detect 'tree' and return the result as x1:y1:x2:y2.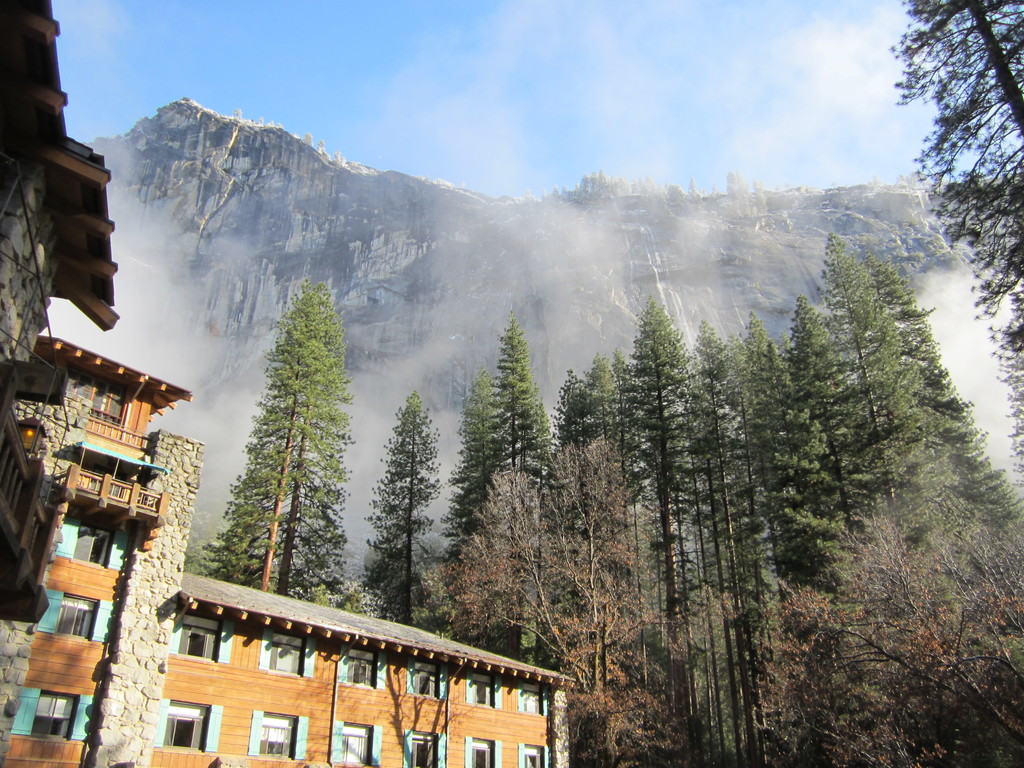
449:364:510:569.
